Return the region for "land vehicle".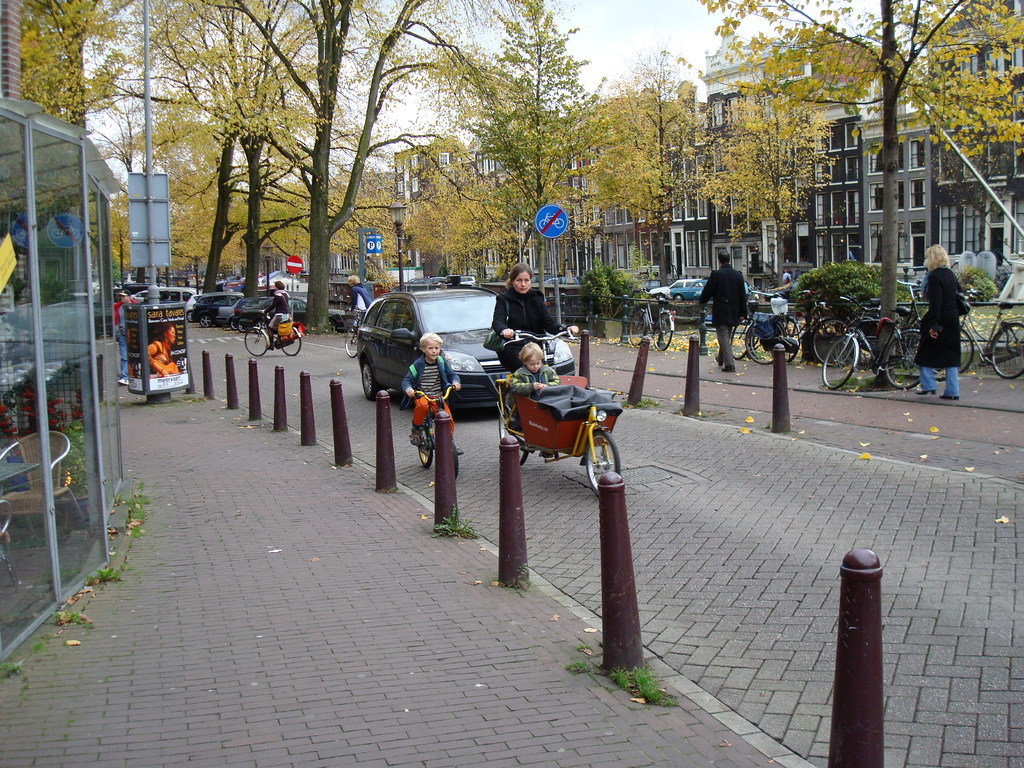
bbox=(893, 279, 950, 380).
